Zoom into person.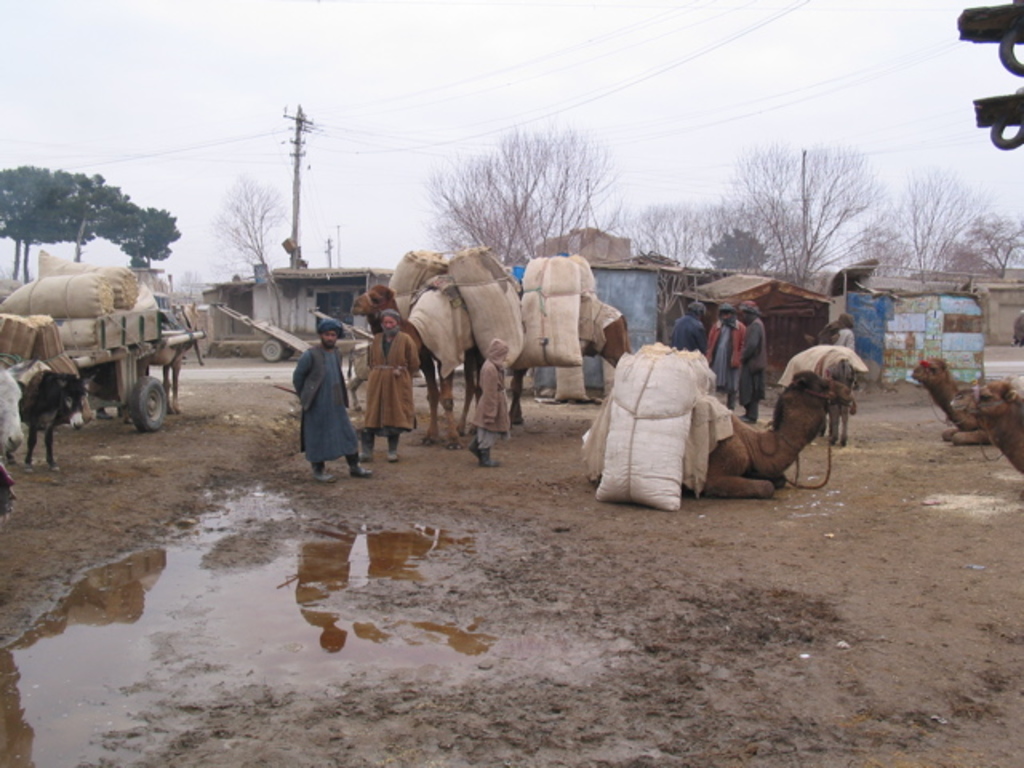
Zoom target: pyautogui.locateOnScreen(710, 307, 742, 414).
